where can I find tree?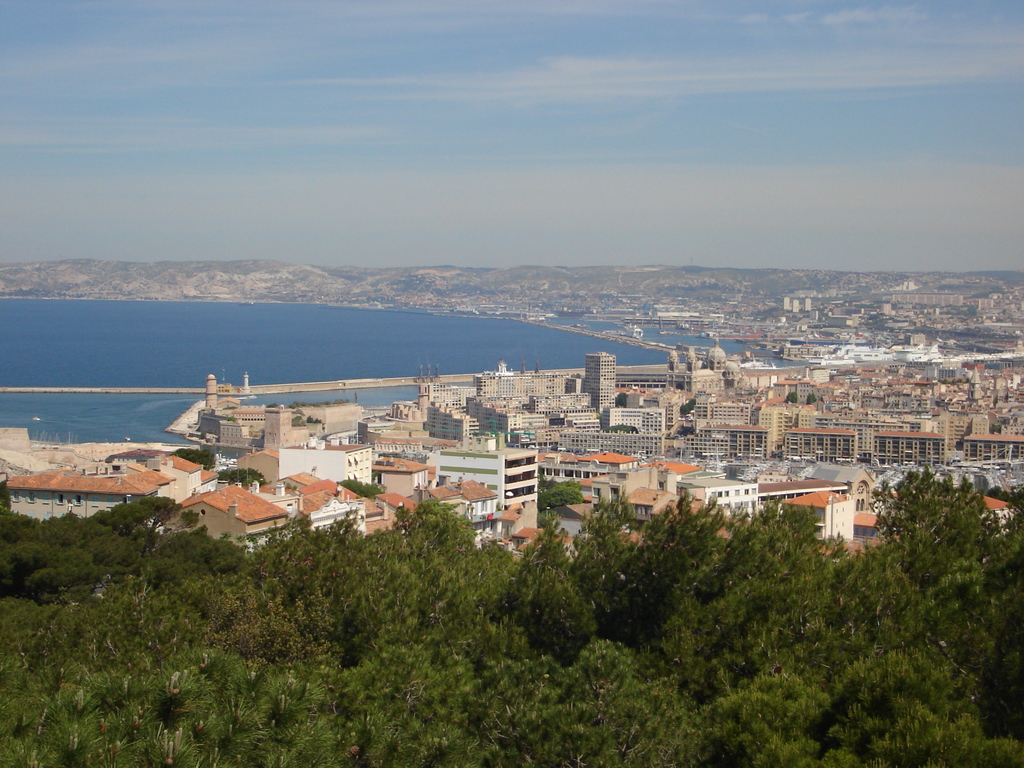
You can find it at [x1=340, y1=476, x2=385, y2=499].
